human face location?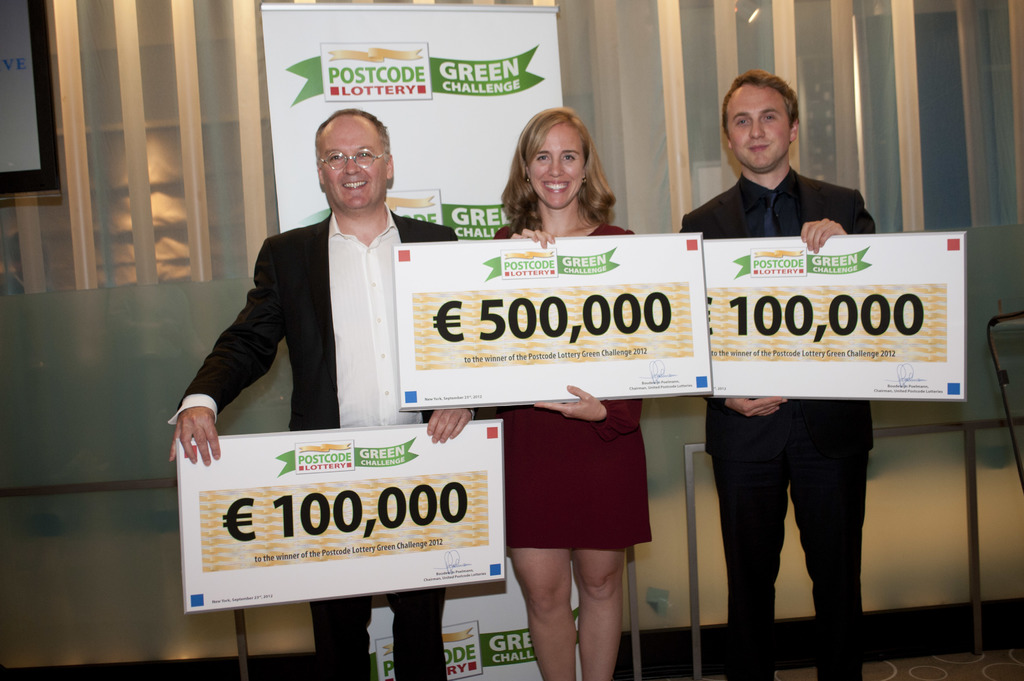
box=[319, 115, 387, 207]
